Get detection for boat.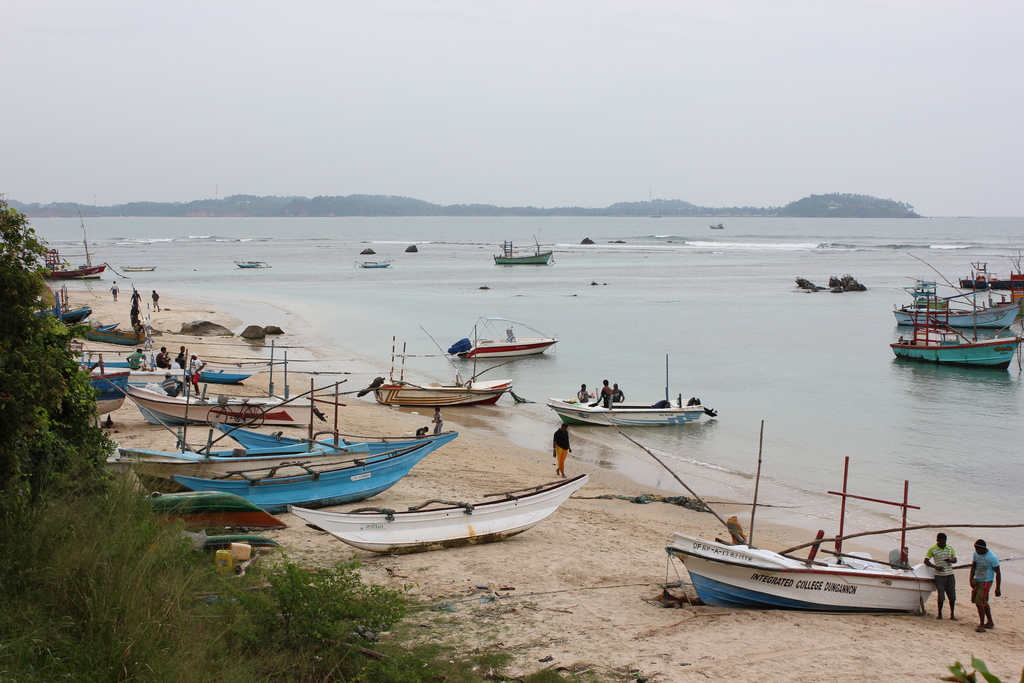
Detection: pyautogui.locateOnScreen(232, 254, 269, 268).
